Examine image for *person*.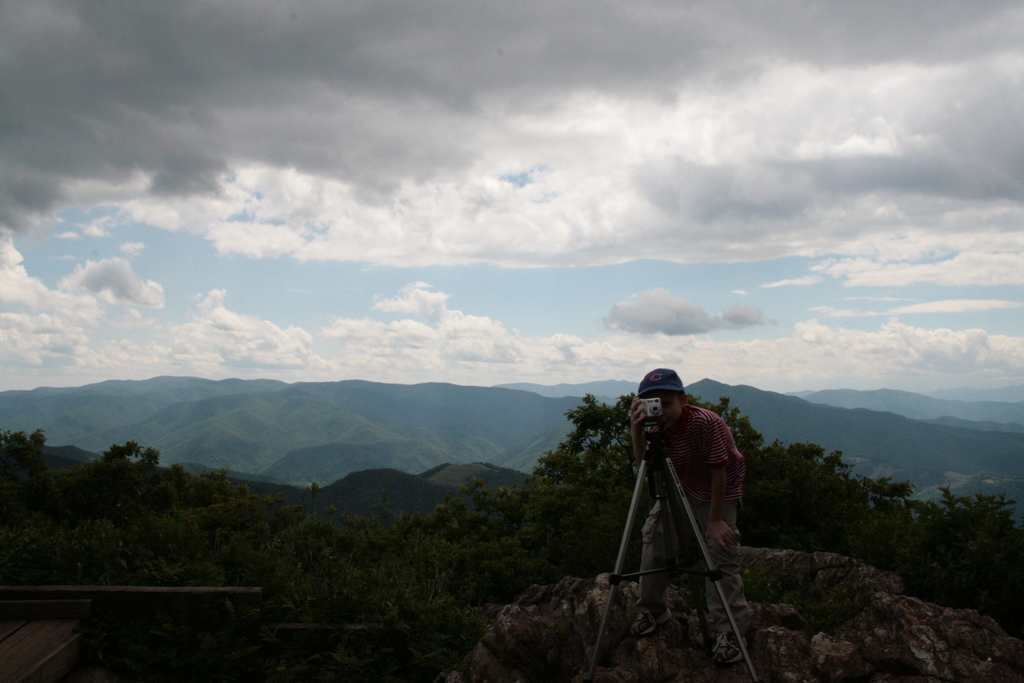
Examination result: bbox(588, 342, 744, 666).
